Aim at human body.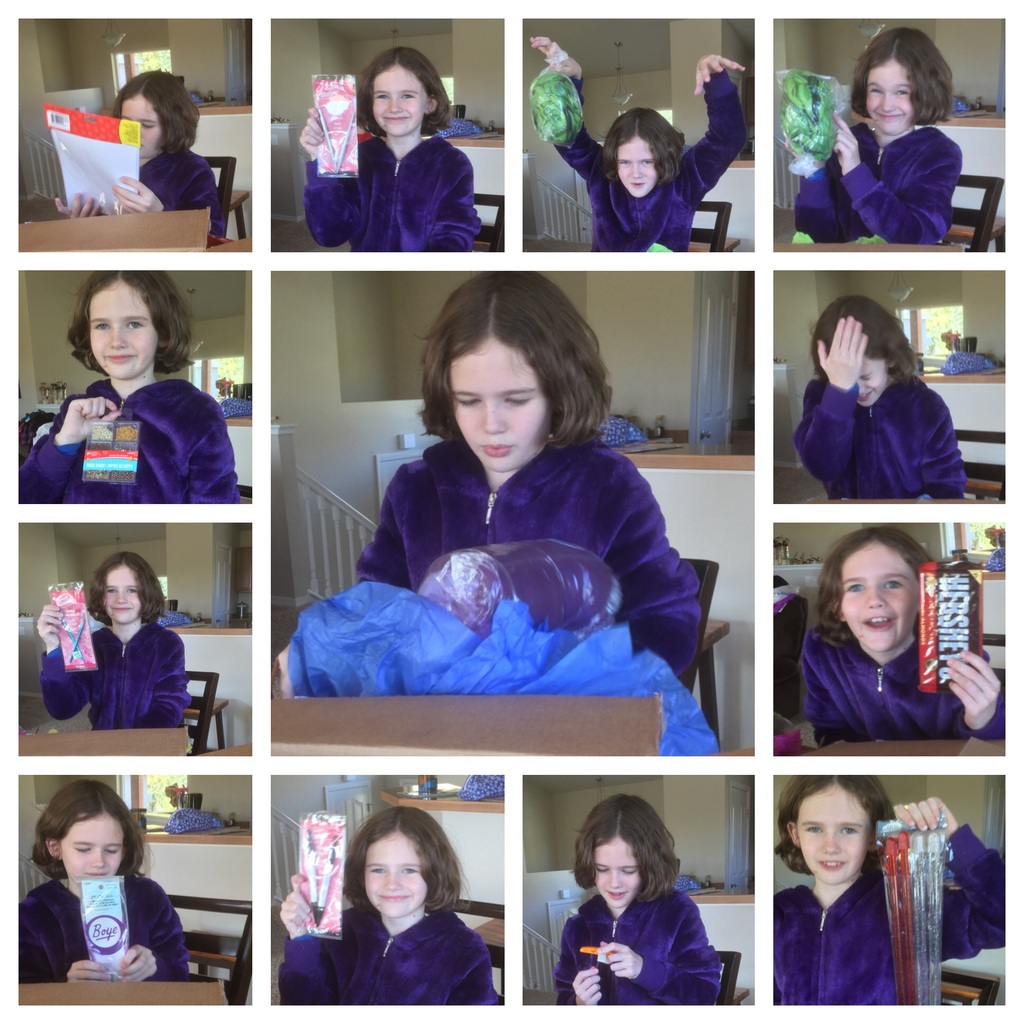
Aimed at pyautogui.locateOnScreen(20, 268, 252, 506).
